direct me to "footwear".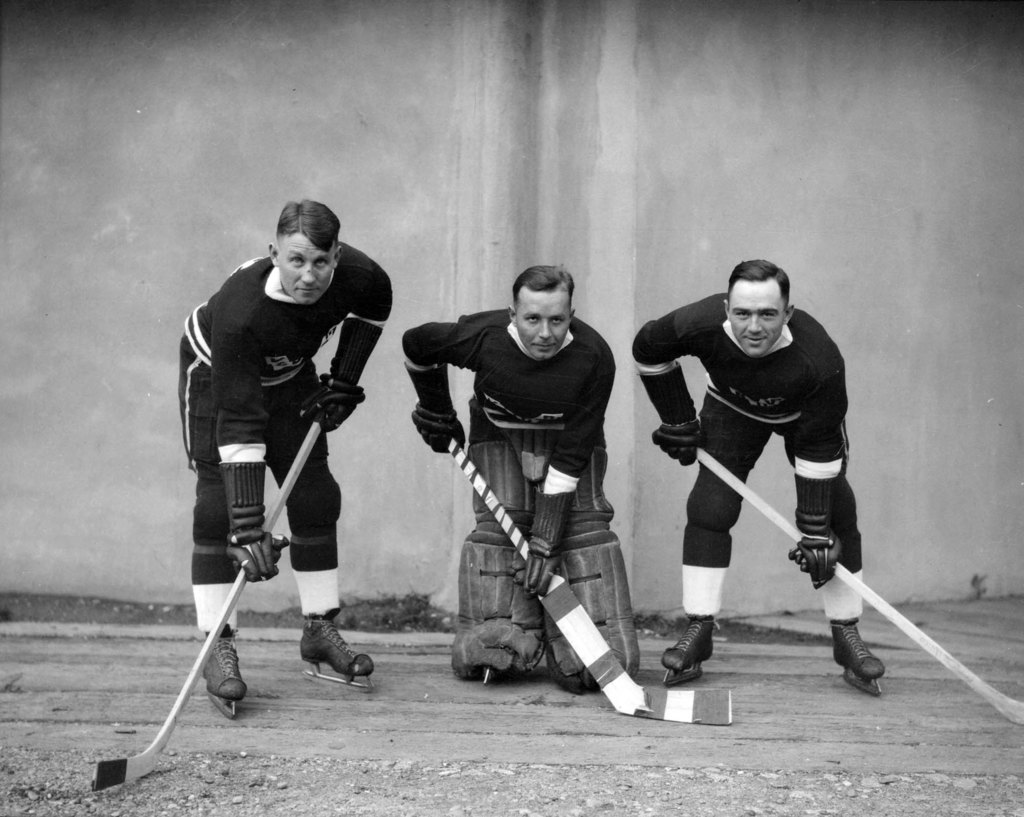
Direction: <bbox>301, 615, 377, 683</bbox>.
